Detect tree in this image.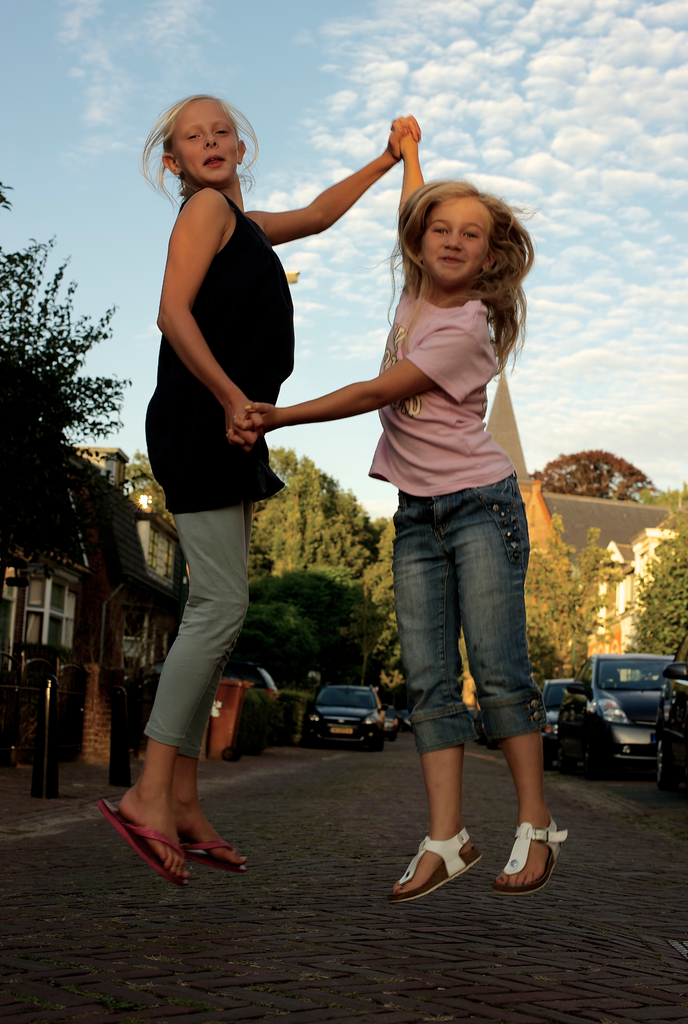
Detection: Rect(538, 448, 653, 504).
